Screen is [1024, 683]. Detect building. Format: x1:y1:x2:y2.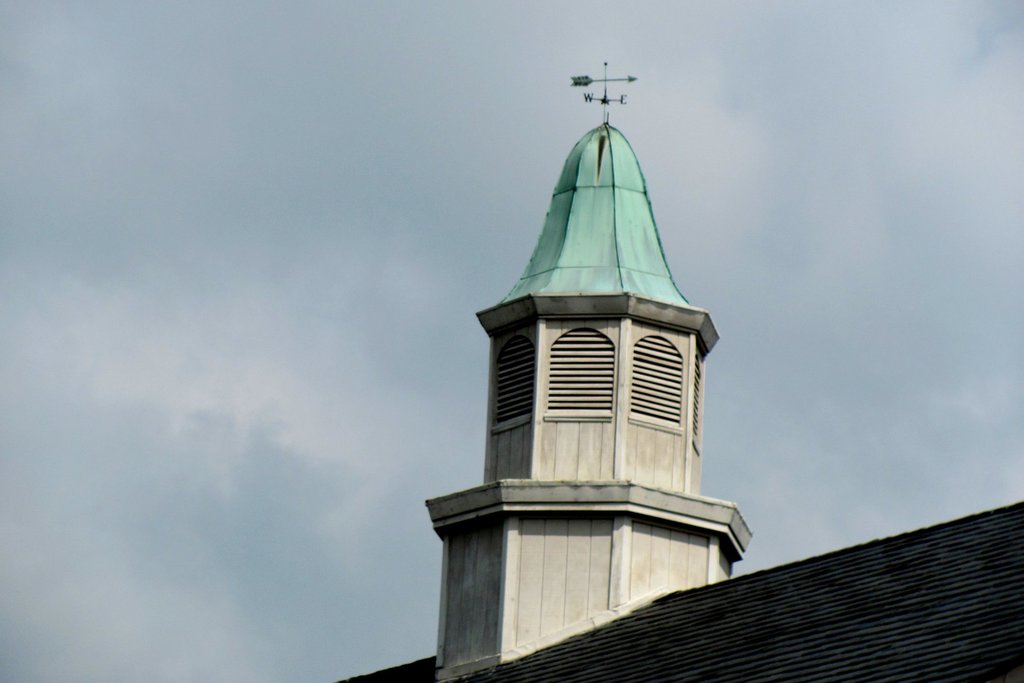
336:59:1023:682.
